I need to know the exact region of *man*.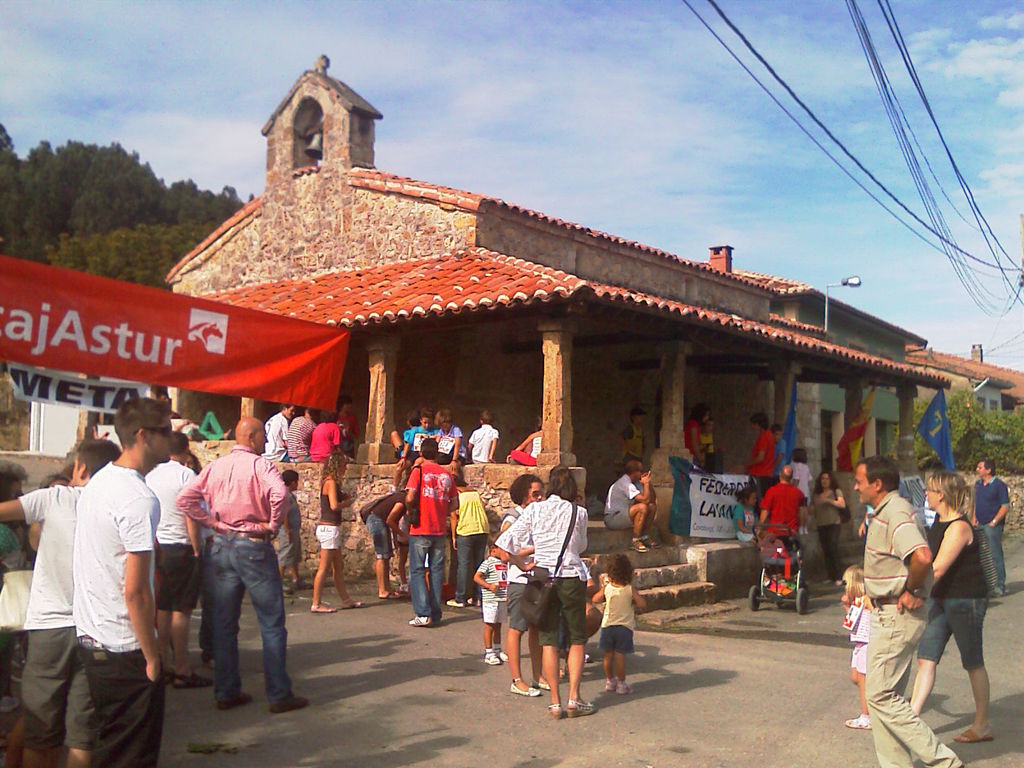
Region: x1=746, y1=413, x2=776, y2=511.
